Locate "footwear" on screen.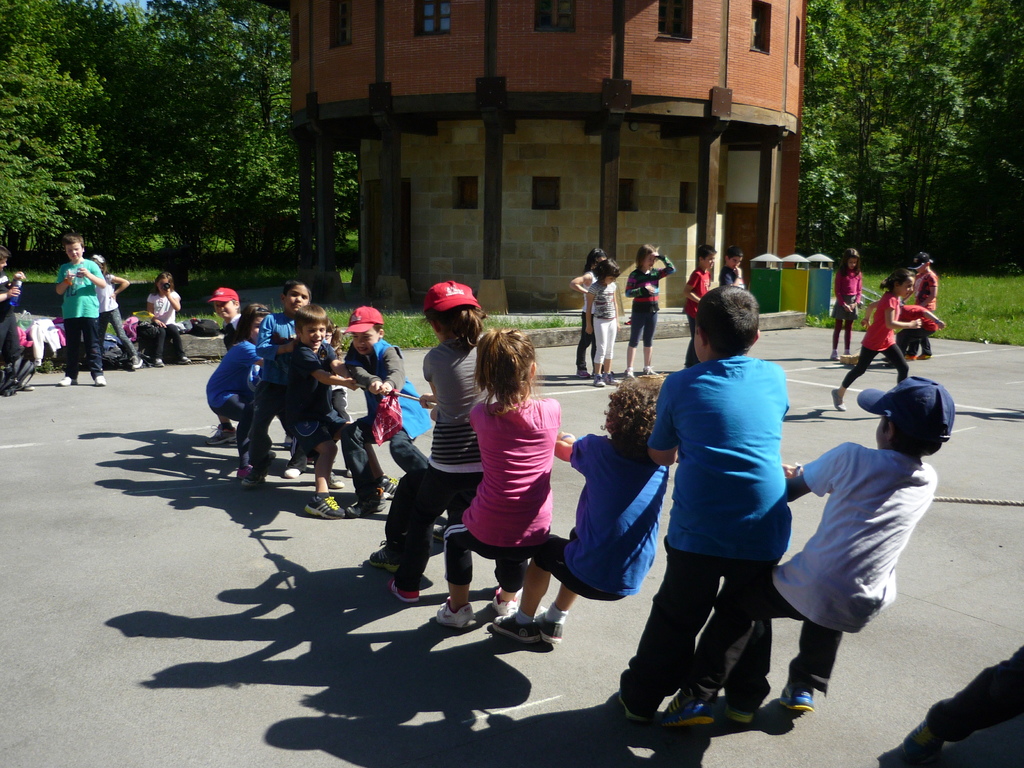
On screen at {"left": 385, "top": 474, "right": 402, "bottom": 488}.
